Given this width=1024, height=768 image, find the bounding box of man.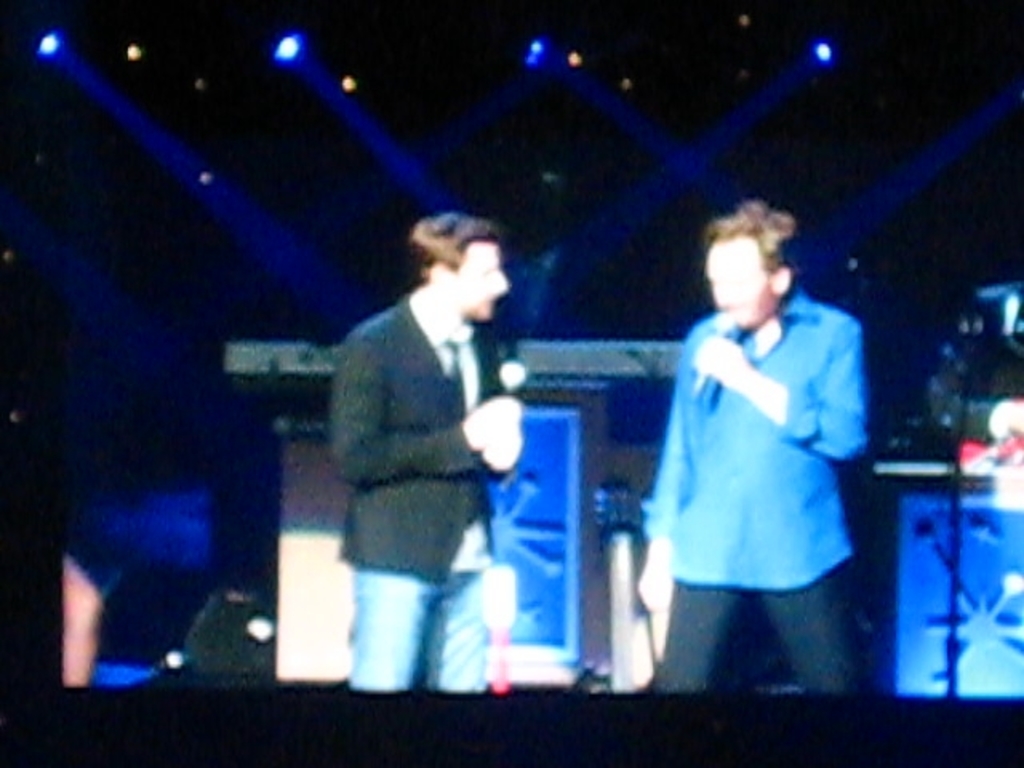
box=[643, 200, 870, 696].
